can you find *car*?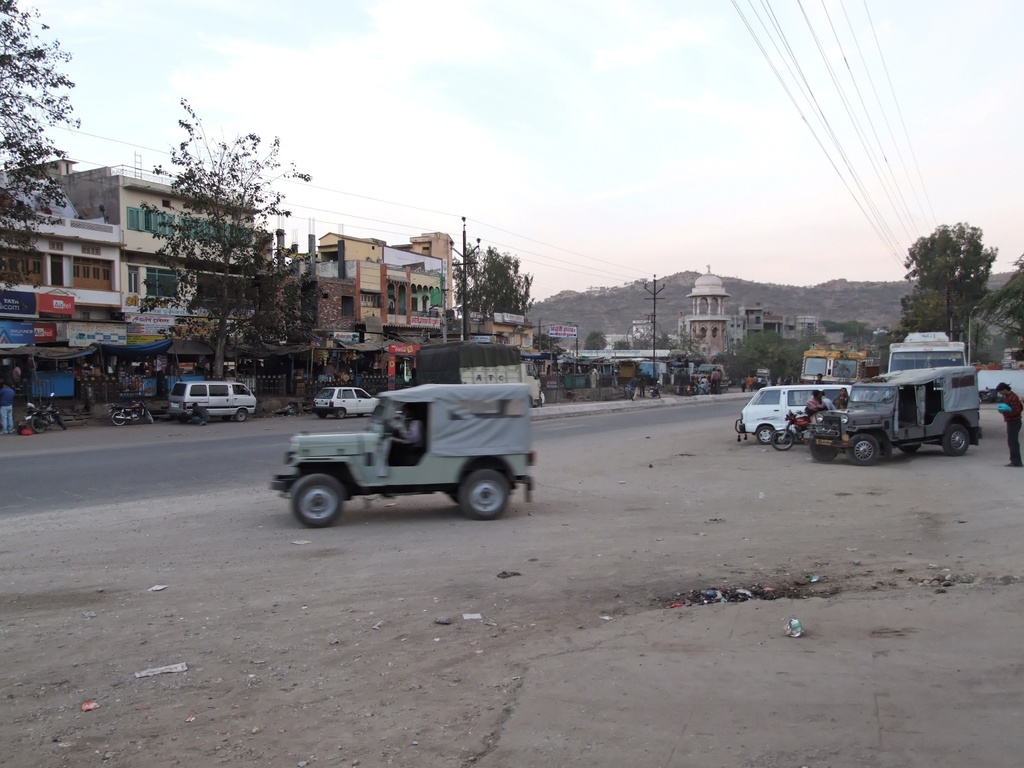
Yes, bounding box: 163/375/259/419.
